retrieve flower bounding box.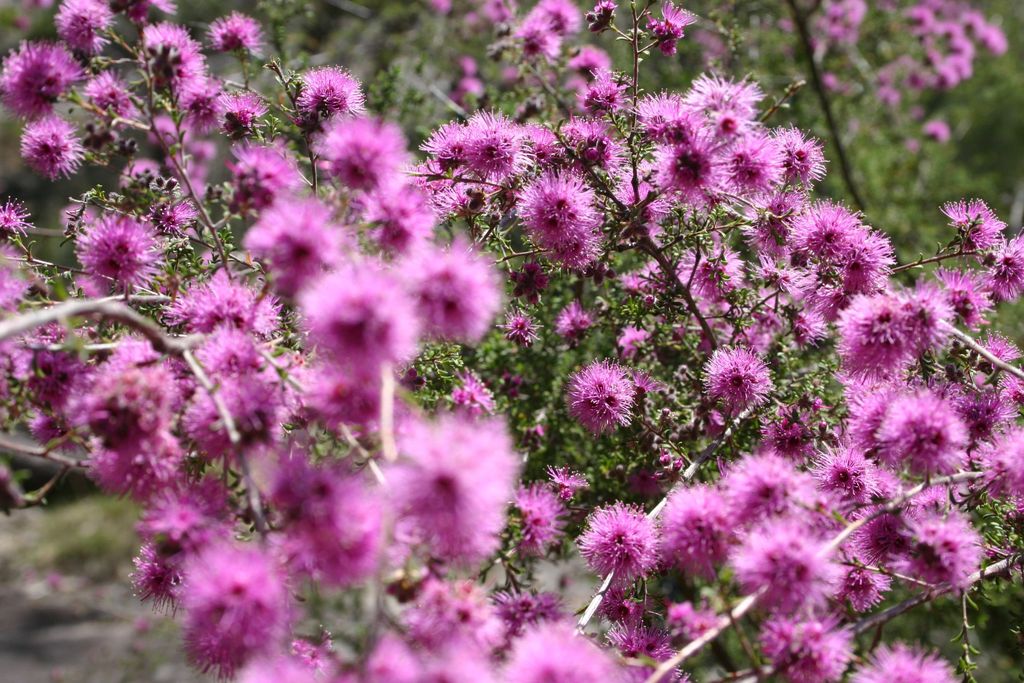
Bounding box: crop(697, 342, 801, 428).
